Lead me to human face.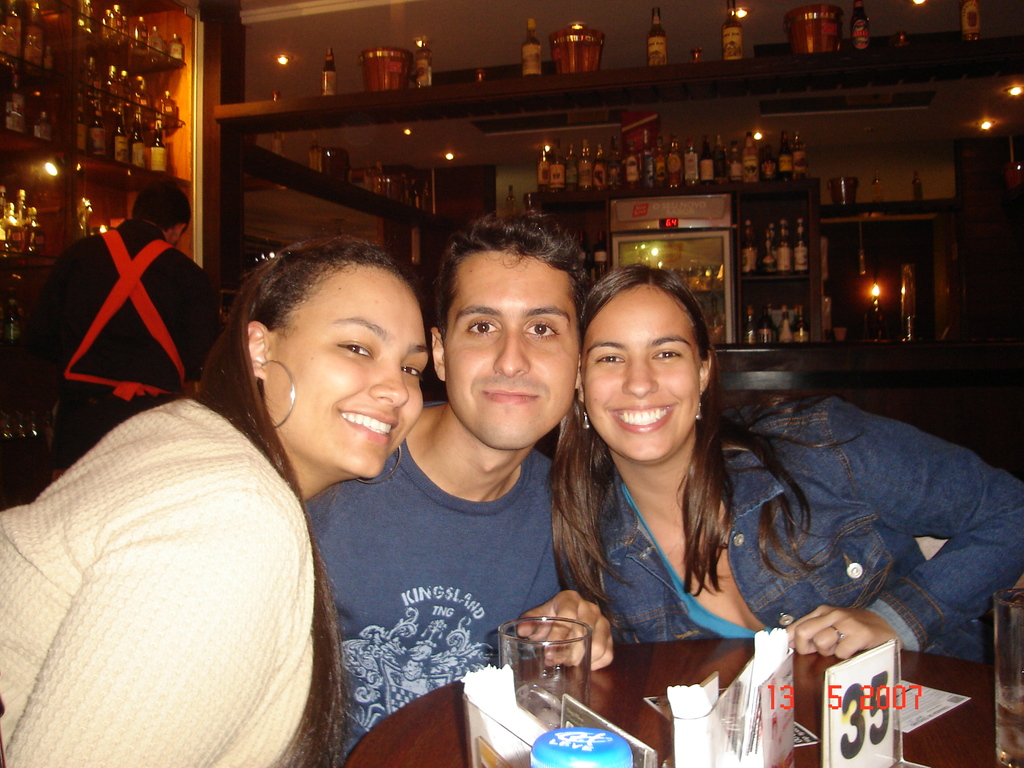
Lead to locate(579, 280, 703, 455).
